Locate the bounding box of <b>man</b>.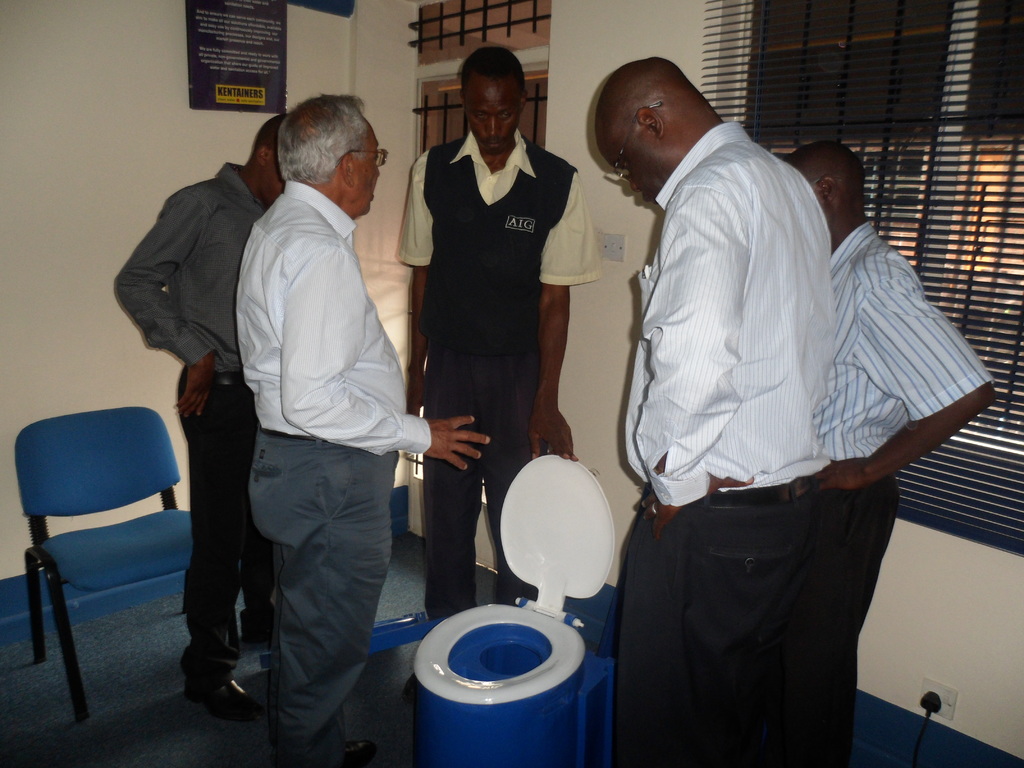
Bounding box: select_region(591, 56, 835, 767).
